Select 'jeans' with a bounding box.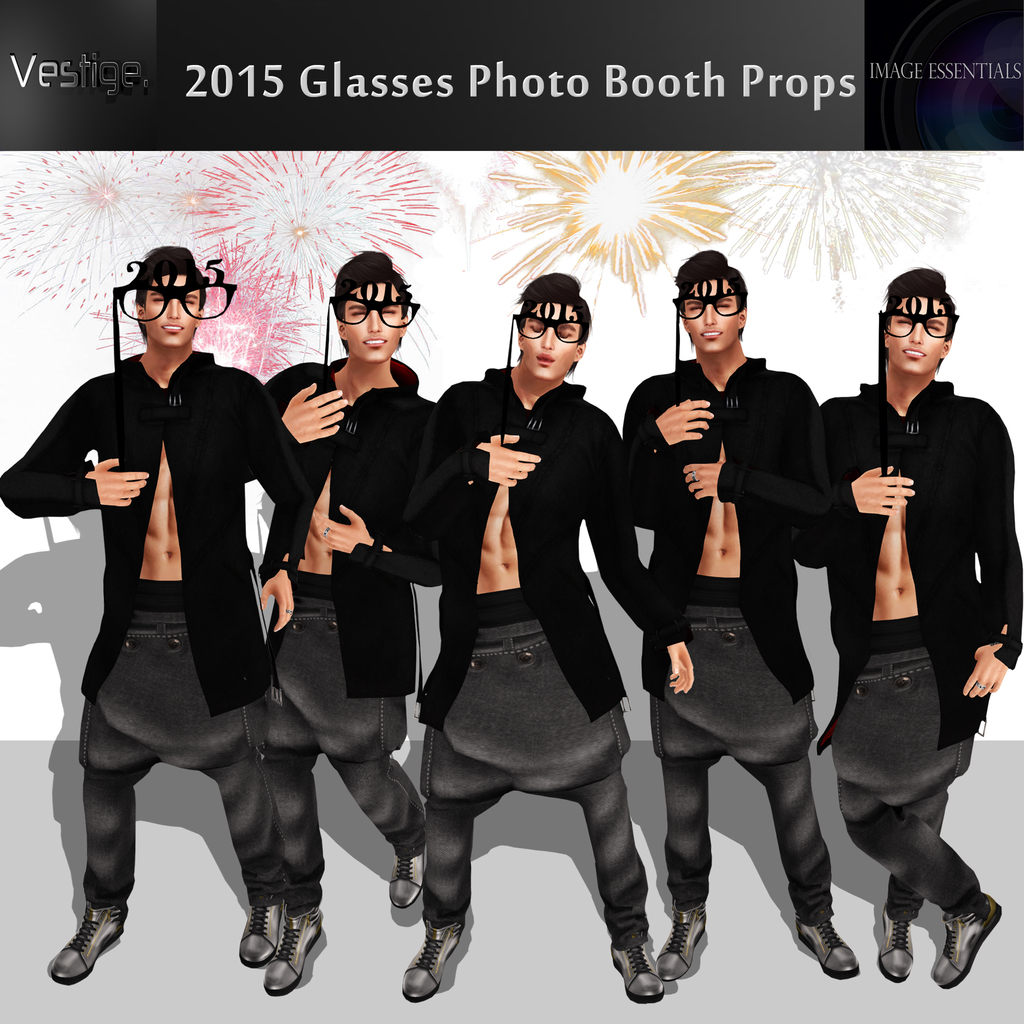
bbox=(74, 615, 291, 904).
